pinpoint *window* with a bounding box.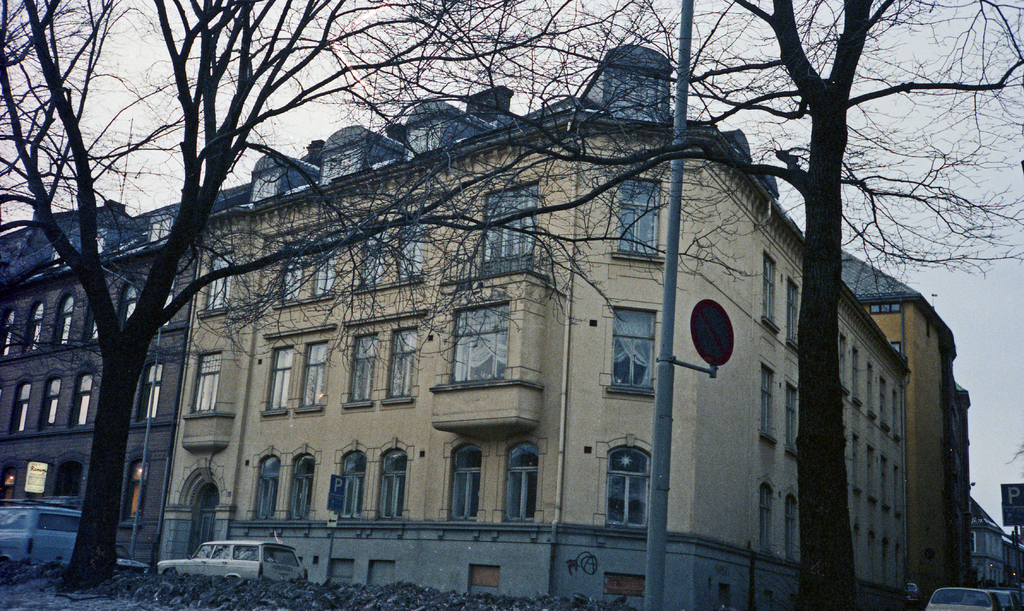
bbox=(383, 327, 417, 405).
